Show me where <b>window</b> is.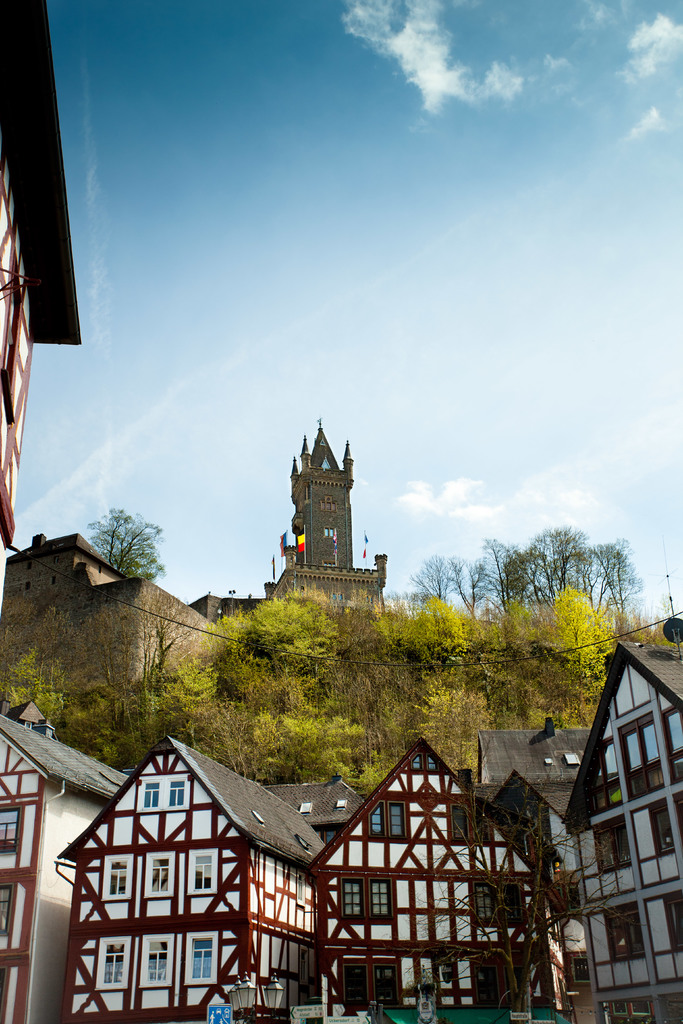
<b>window</b> is at [582, 812, 649, 907].
